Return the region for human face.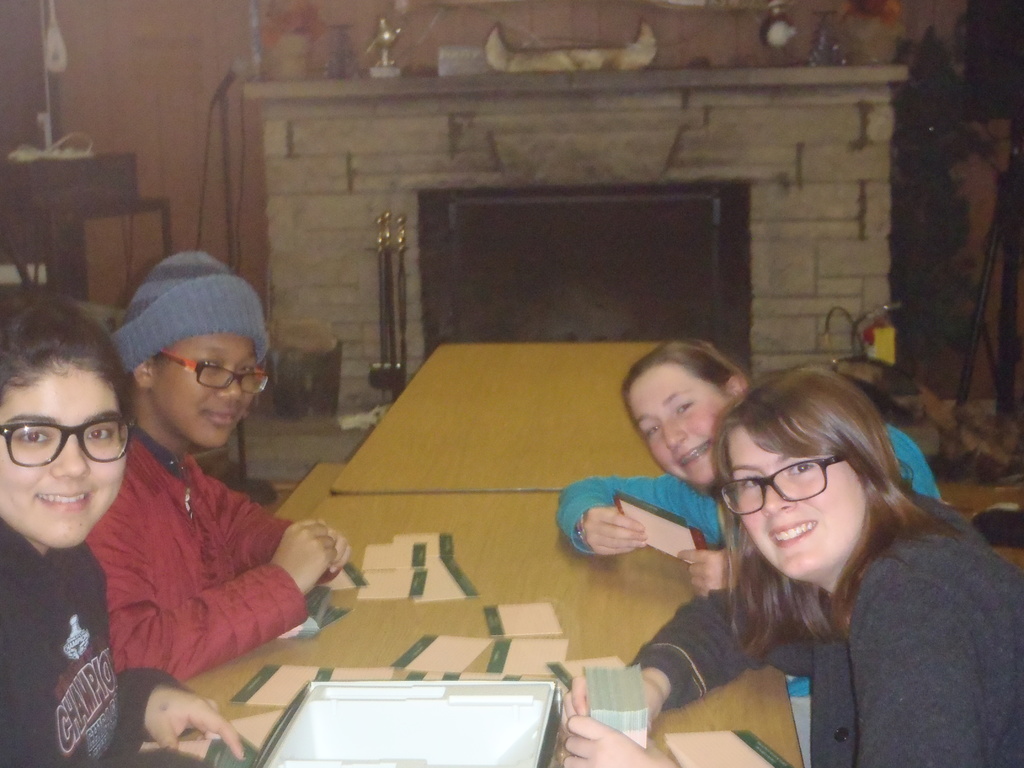
728 428 864 579.
